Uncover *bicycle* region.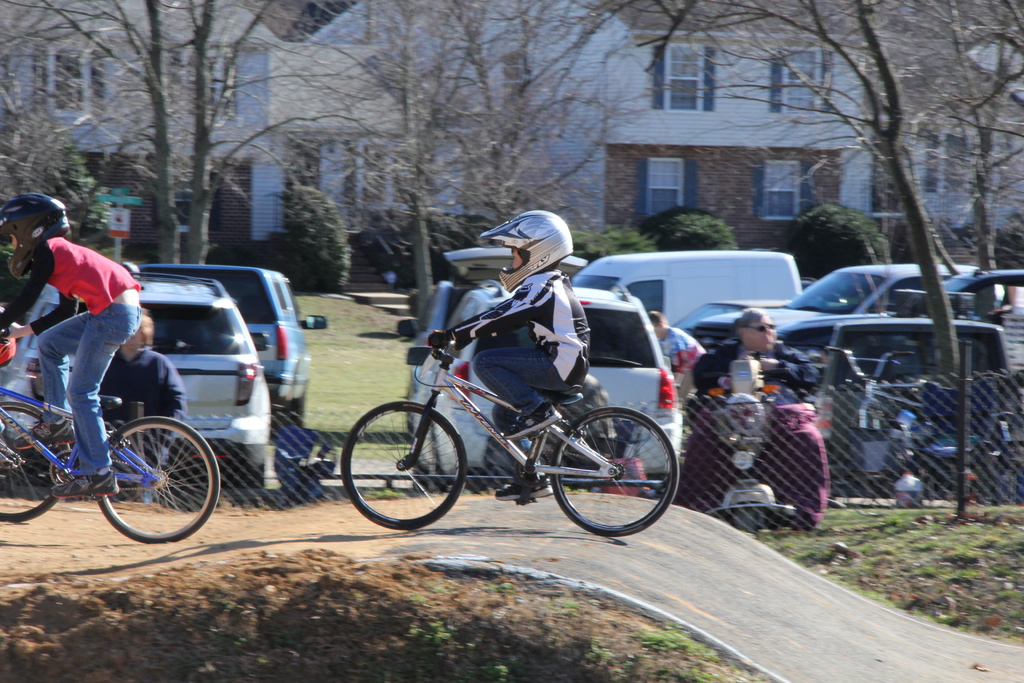
Uncovered: l=346, t=302, r=675, b=545.
